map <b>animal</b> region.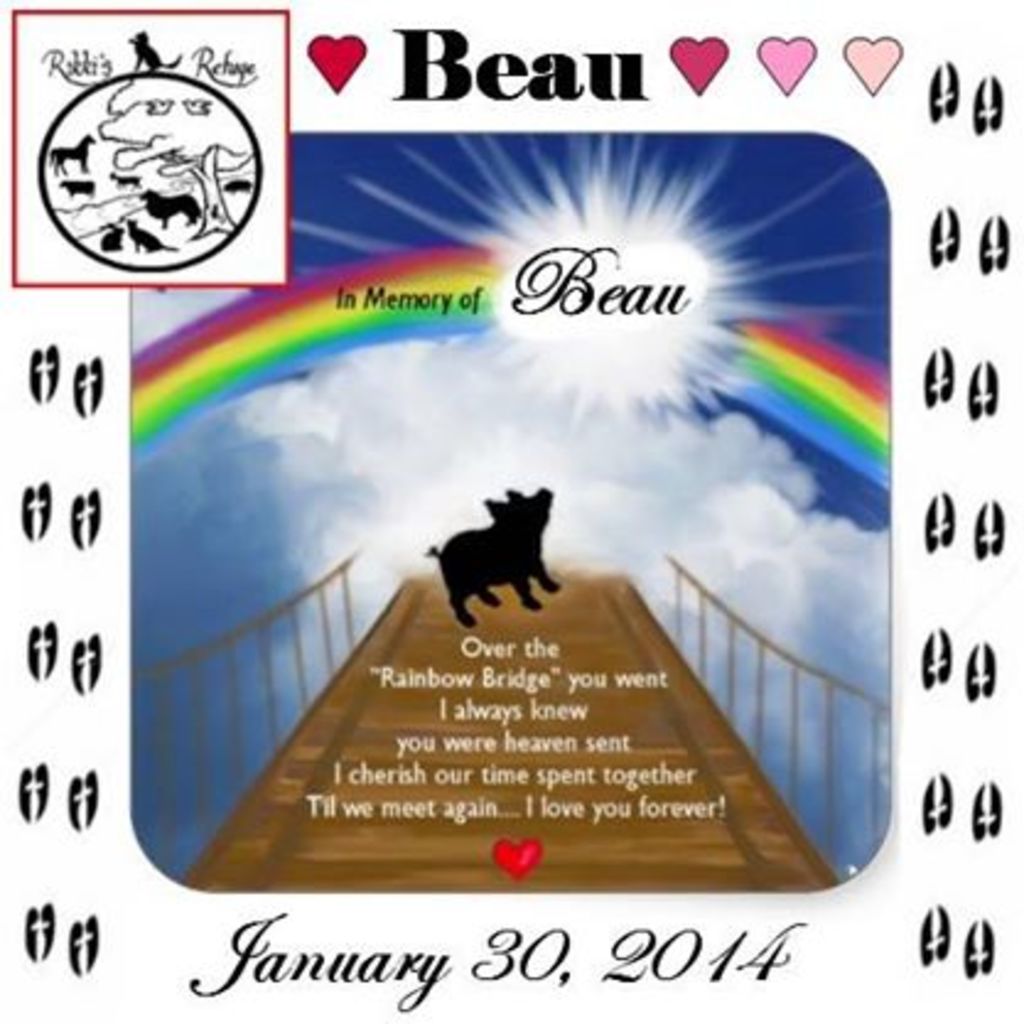
Mapped to pyautogui.locateOnScreen(425, 489, 560, 626).
